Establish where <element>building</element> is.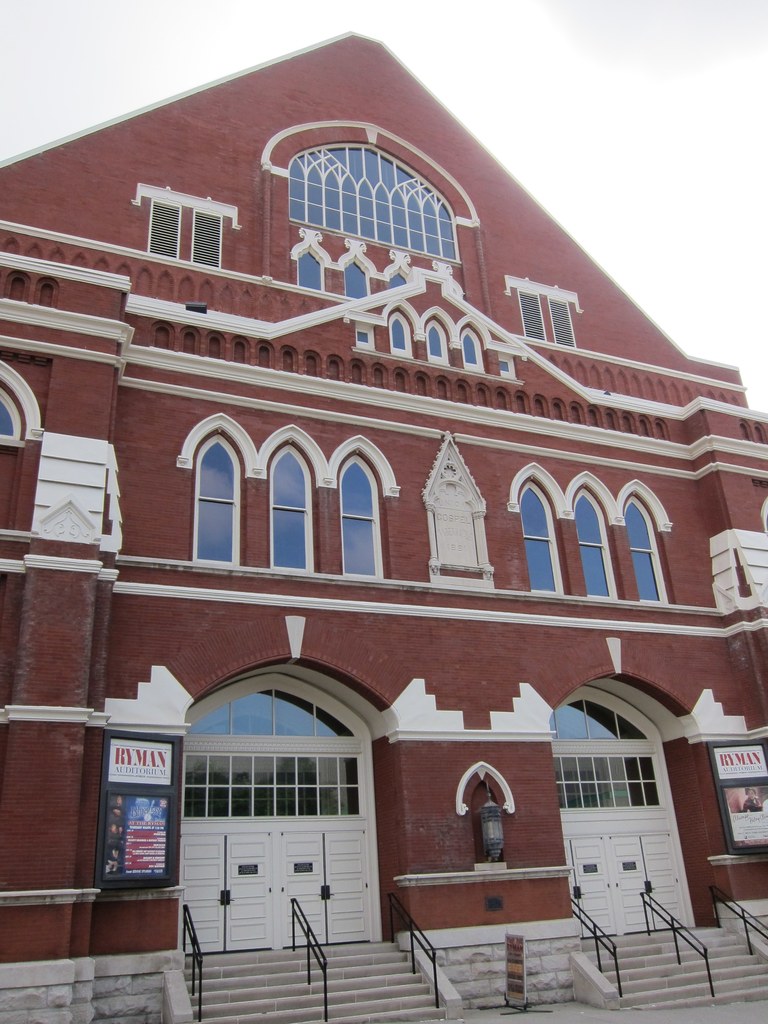
Established at box(0, 28, 767, 956).
